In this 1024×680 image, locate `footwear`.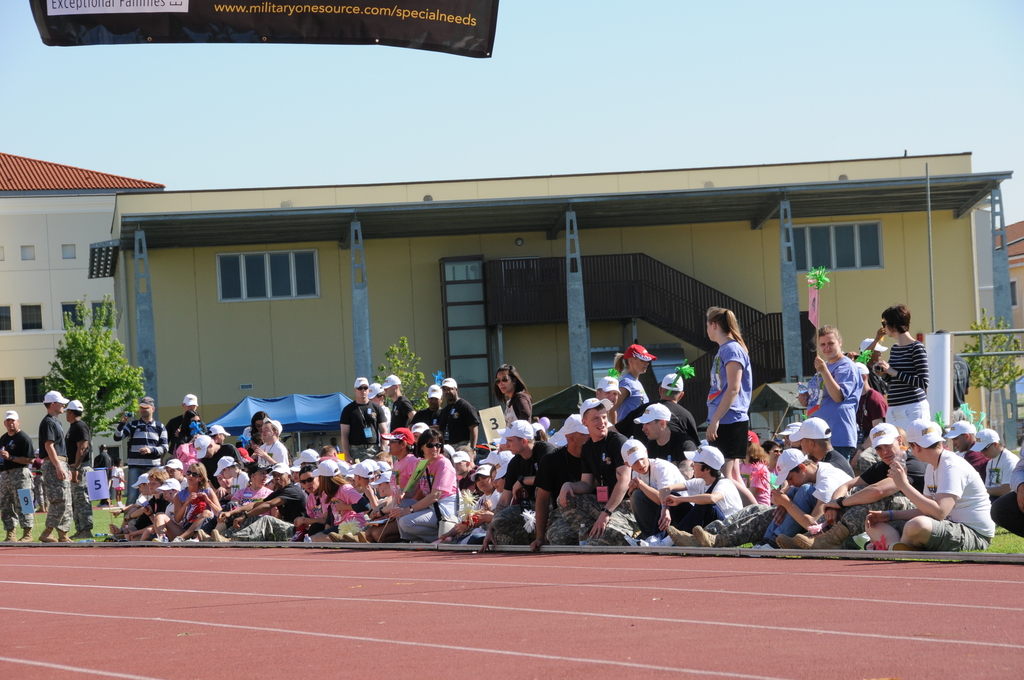
Bounding box: select_region(170, 531, 189, 544).
